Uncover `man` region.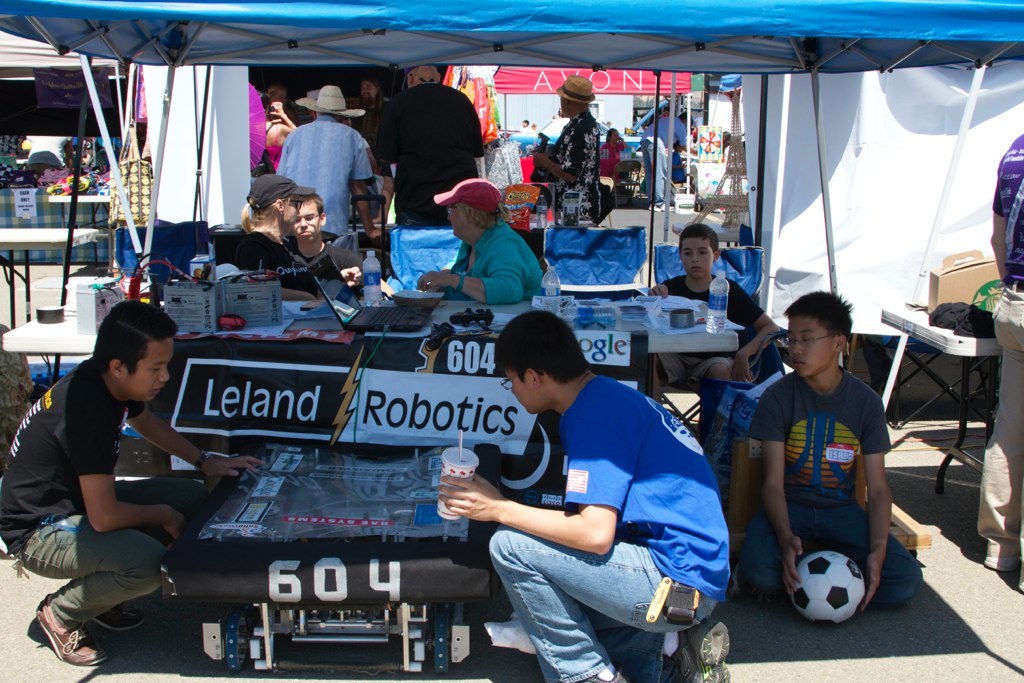
Uncovered: BBox(531, 70, 599, 224).
